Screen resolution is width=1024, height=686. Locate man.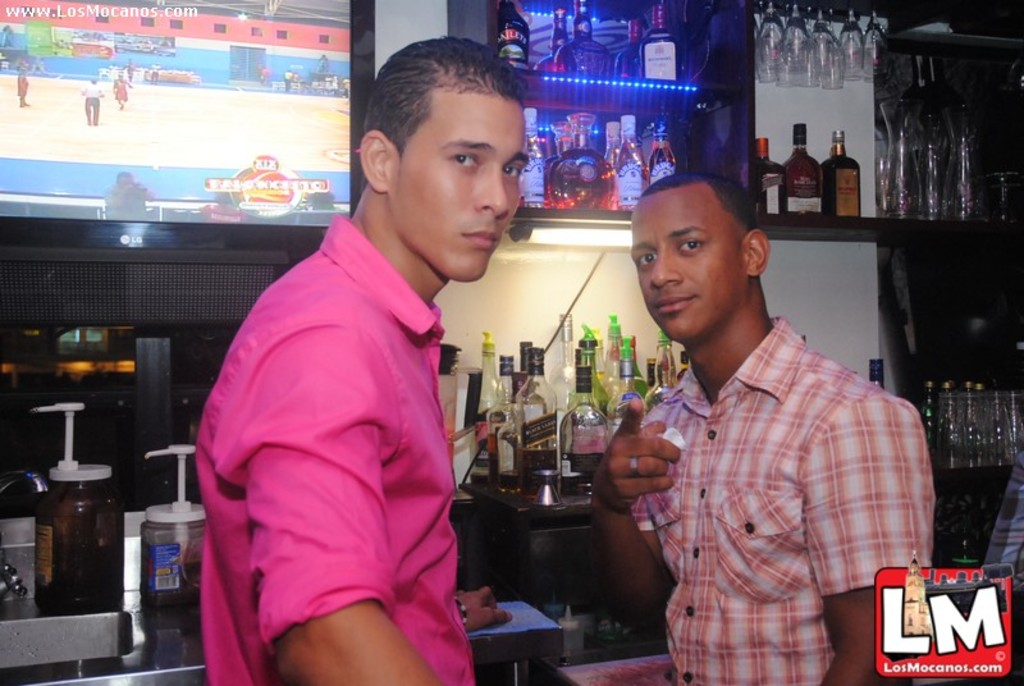
bbox(316, 54, 328, 72).
